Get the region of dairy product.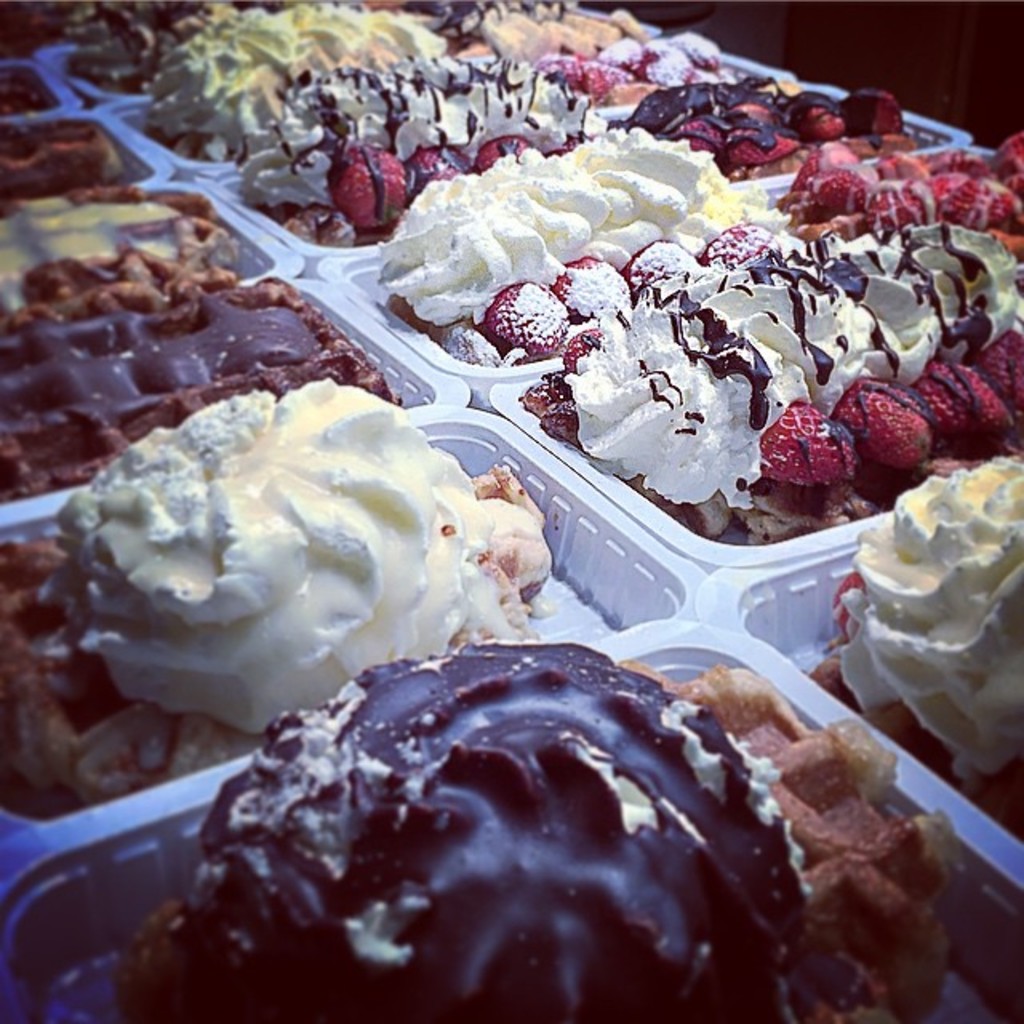
x1=394, y1=122, x2=760, y2=349.
